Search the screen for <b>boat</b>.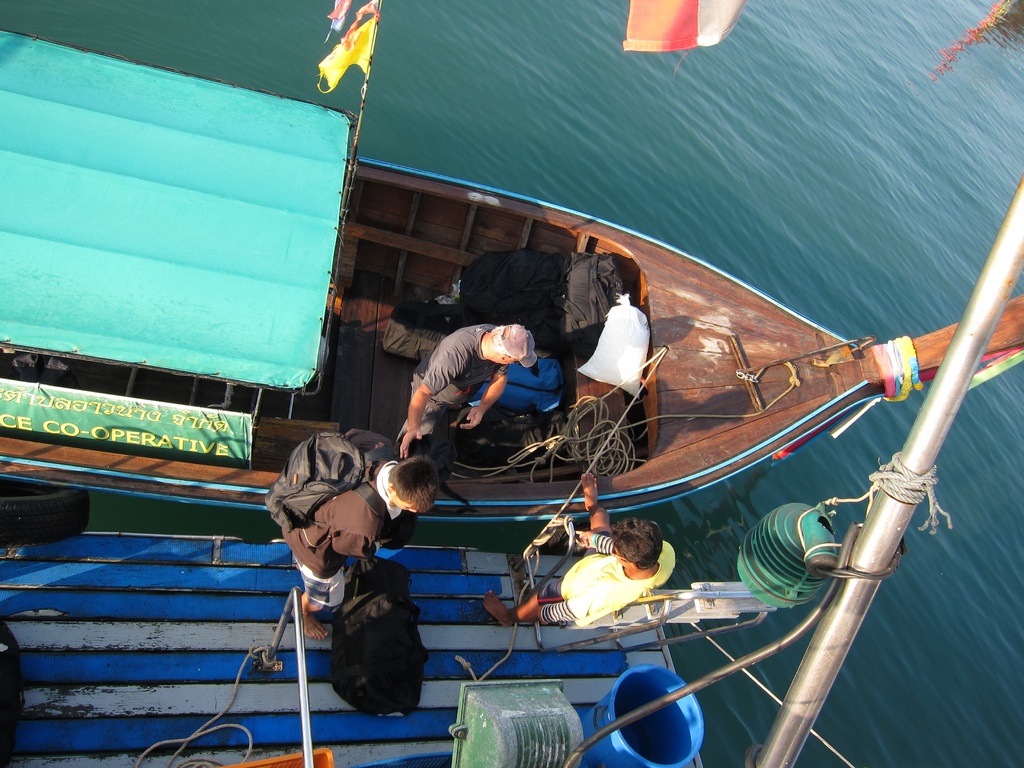
Found at [x1=14, y1=189, x2=1018, y2=764].
